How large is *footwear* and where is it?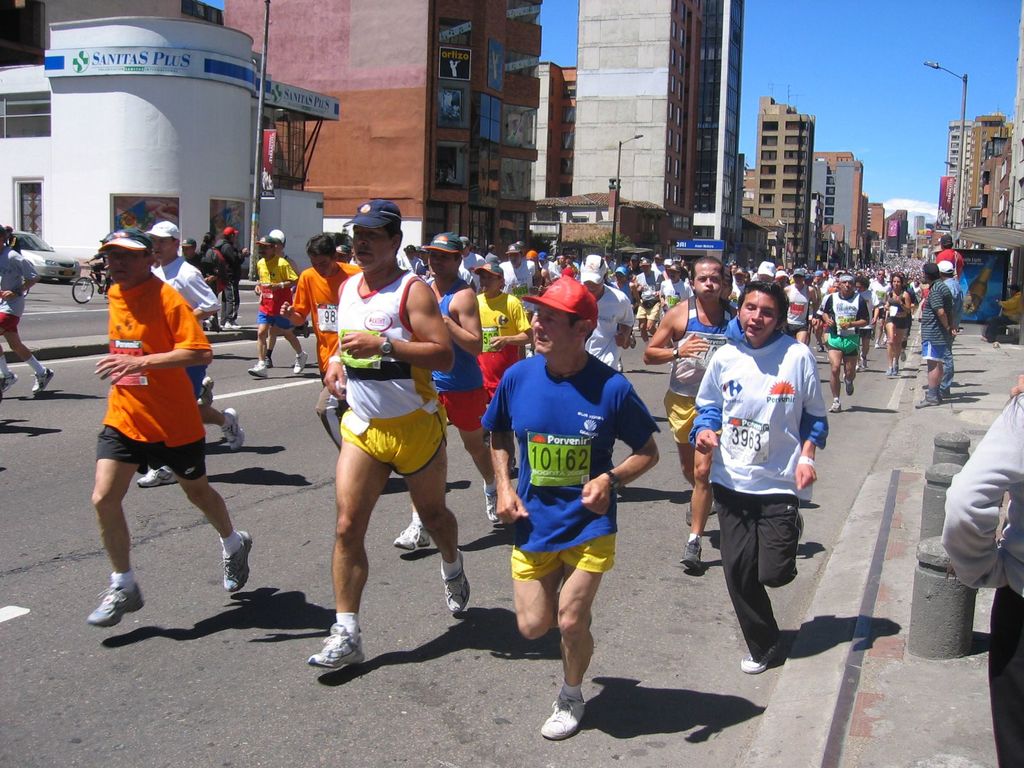
Bounding box: {"left": 1, "top": 369, "right": 19, "bottom": 394}.
